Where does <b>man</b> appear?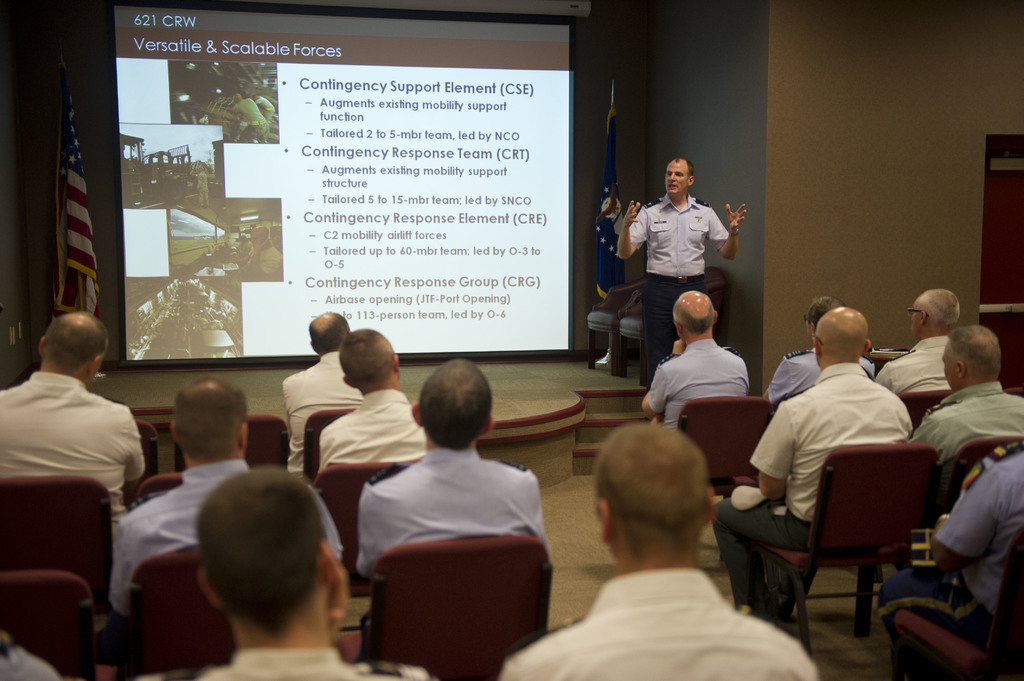
Appears at left=109, top=380, right=345, bottom=609.
